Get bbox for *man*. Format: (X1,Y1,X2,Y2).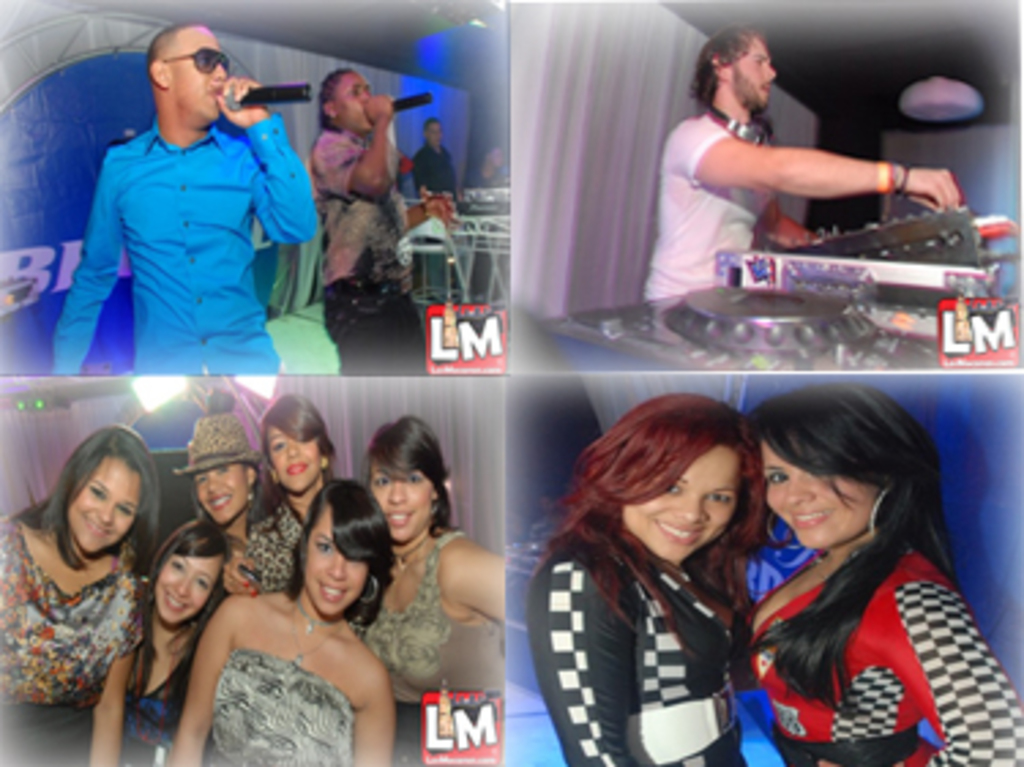
(410,117,456,194).
